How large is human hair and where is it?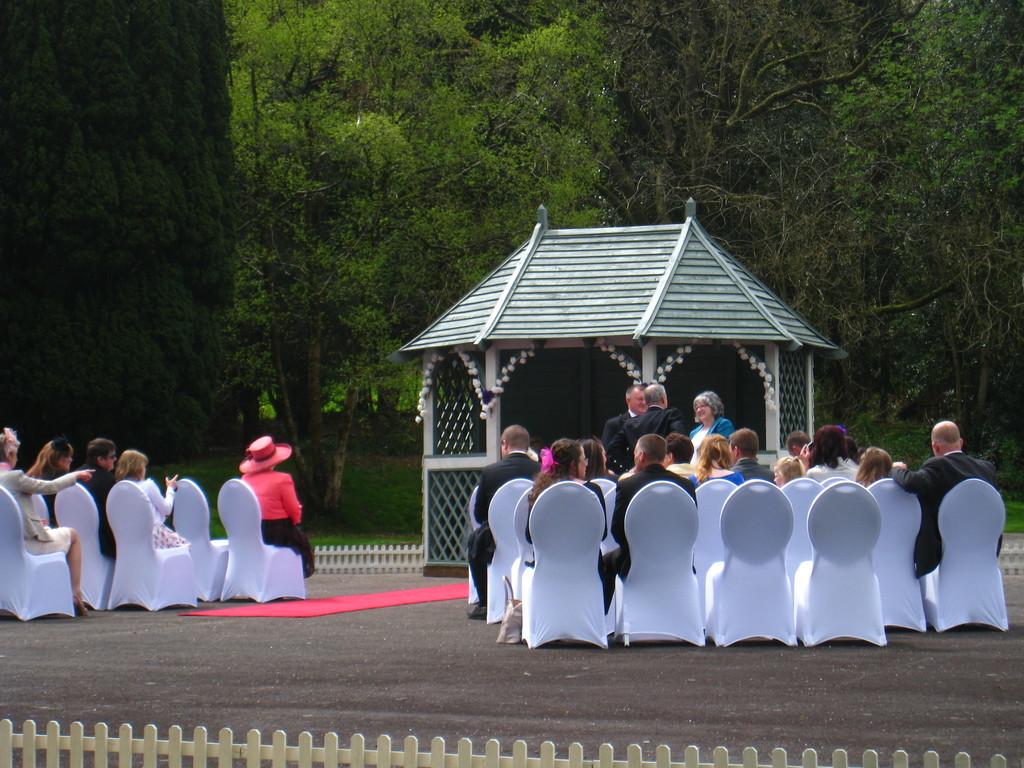
Bounding box: 668:432:694:464.
